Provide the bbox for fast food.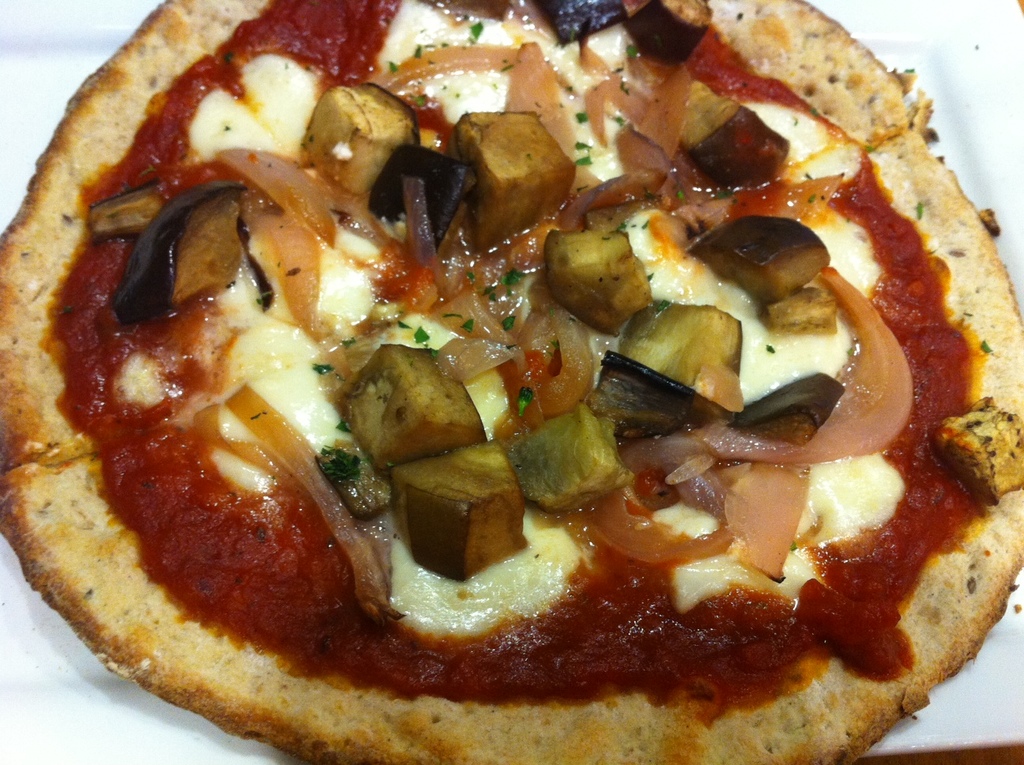
<box>0,0,1023,764</box>.
